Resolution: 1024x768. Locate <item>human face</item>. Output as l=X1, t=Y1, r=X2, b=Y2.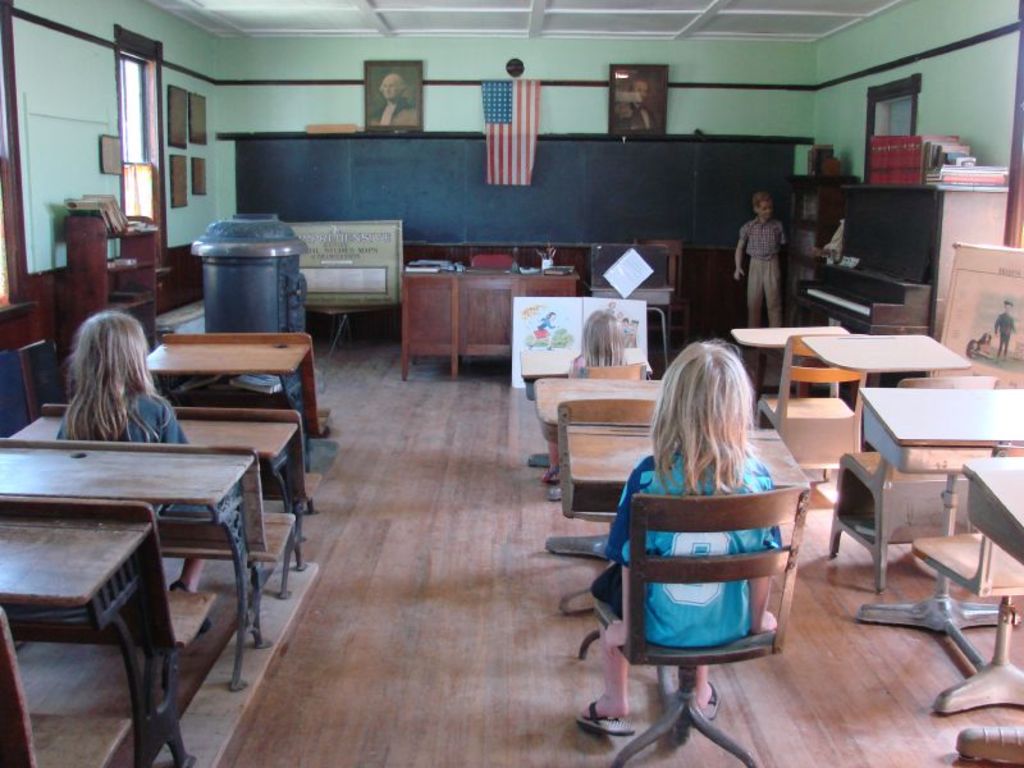
l=385, t=78, r=403, b=97.
